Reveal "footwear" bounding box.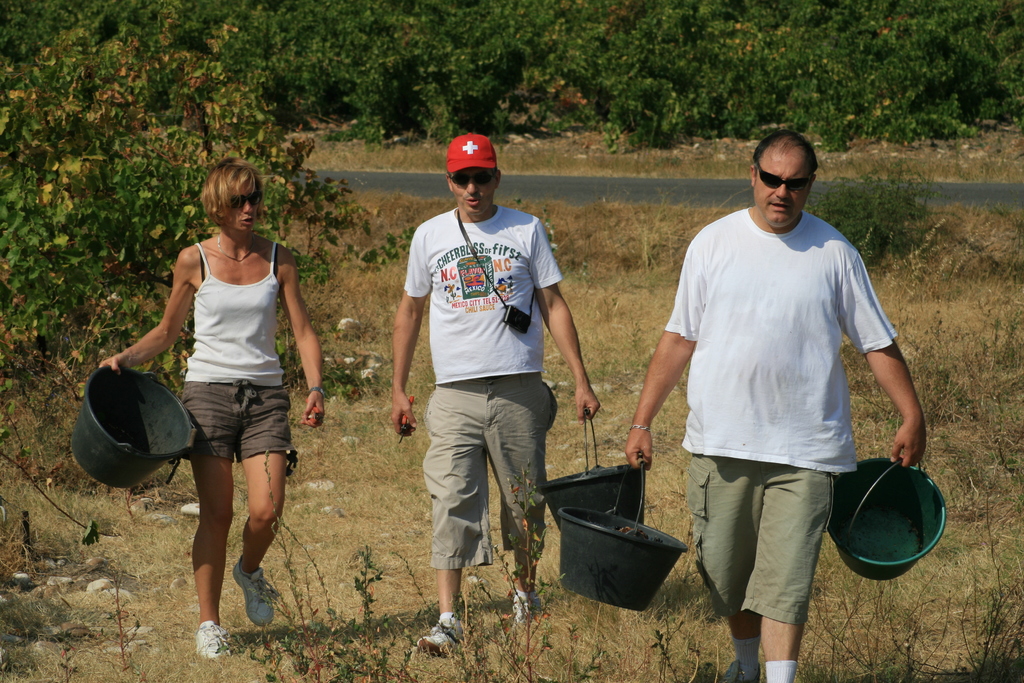
Revealed: 230, 561, 276, 630.
